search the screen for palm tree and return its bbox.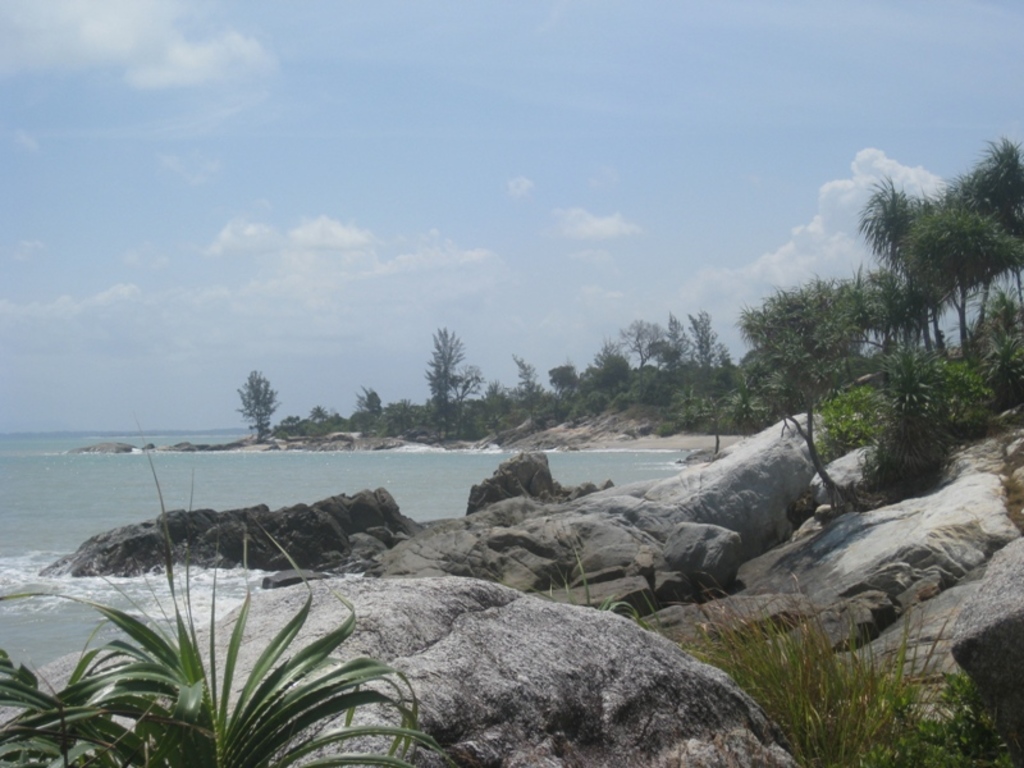
Found: <box>347,388,388,438</box>.
